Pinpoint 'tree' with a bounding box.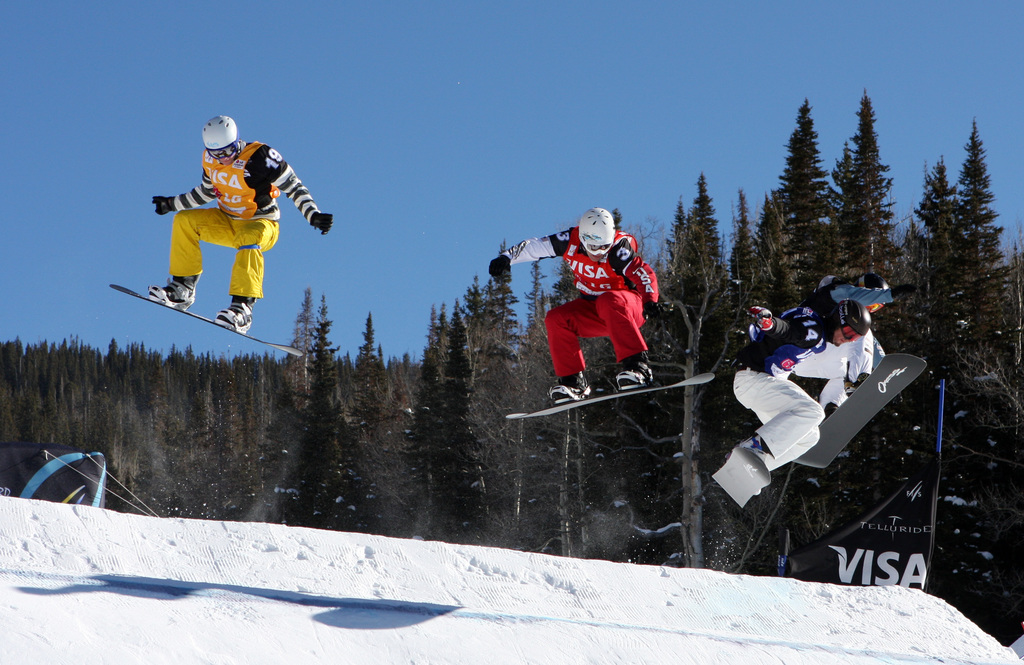
select_region(893, 81, 1020, 534).
